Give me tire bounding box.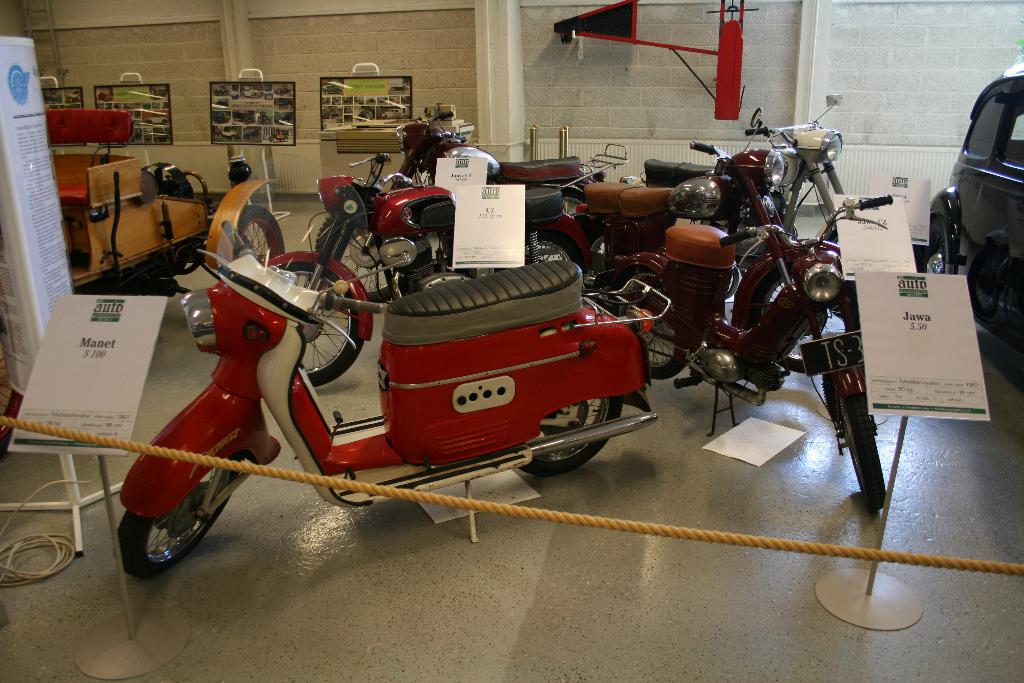
[312,213,395,306].
